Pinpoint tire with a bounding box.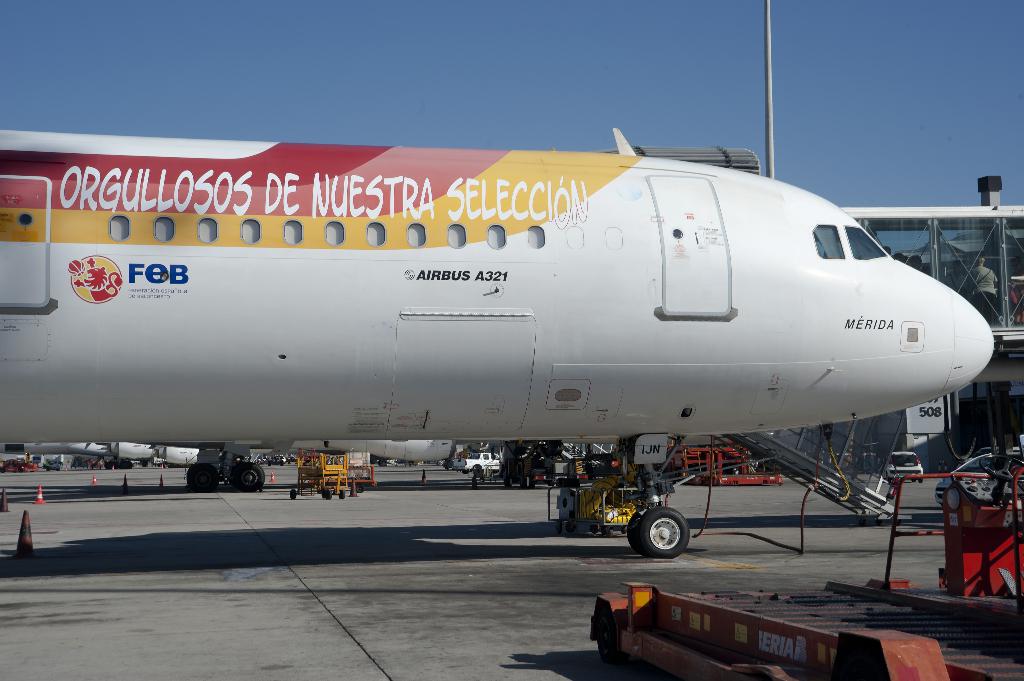
l=290, t=490, r=296, b=501.
